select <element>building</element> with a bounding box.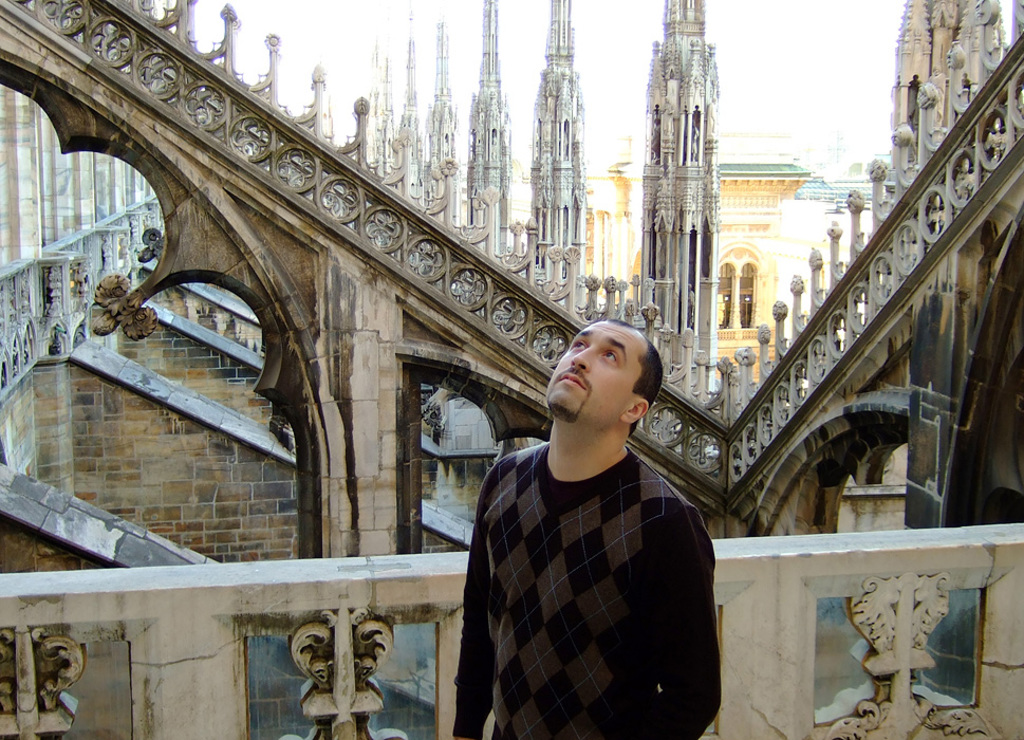
(left=587, top=158, right=894, bottom=392).
